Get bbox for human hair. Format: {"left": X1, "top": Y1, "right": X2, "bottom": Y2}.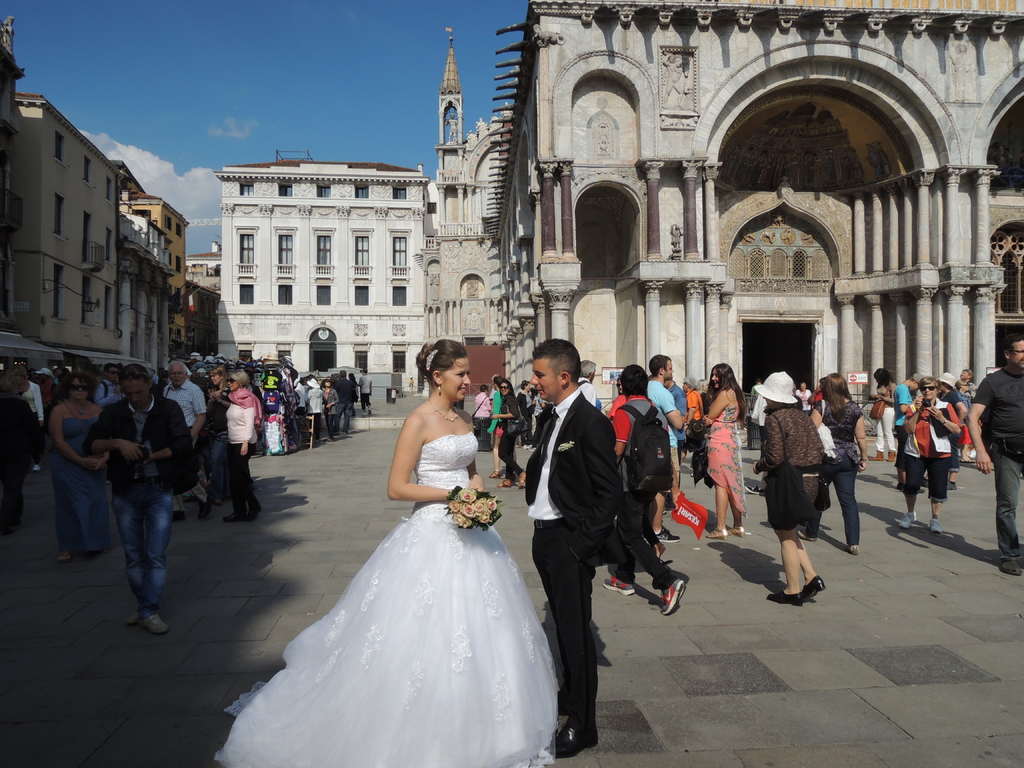
{"left": 0, "top": 369, "right": 15, "bottom": 396}.
